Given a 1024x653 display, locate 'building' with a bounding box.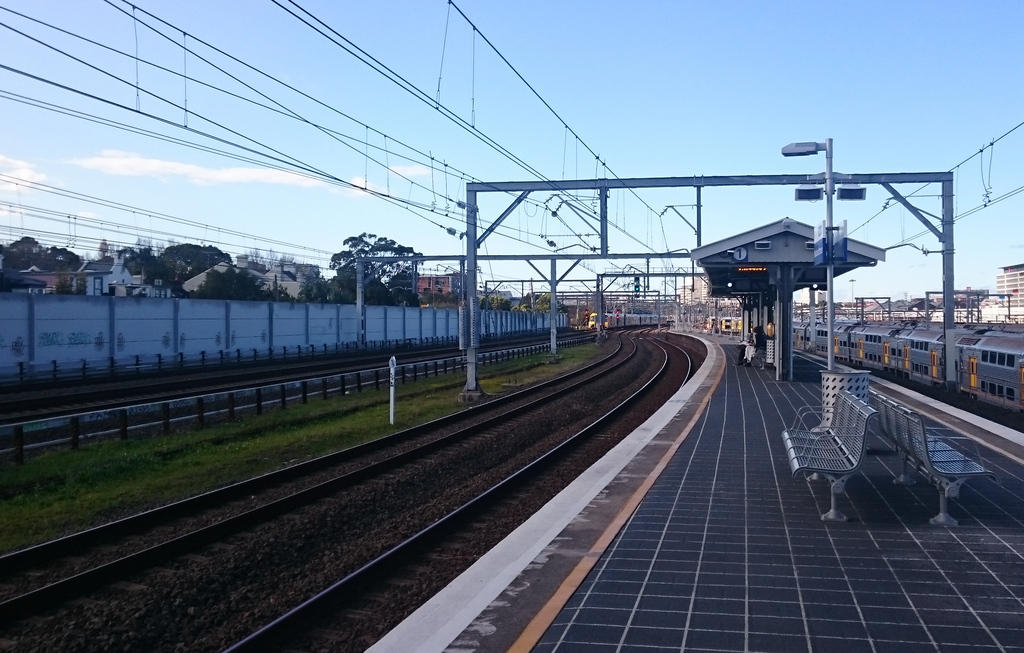
Located: crop(678, 277, 737, 308).
